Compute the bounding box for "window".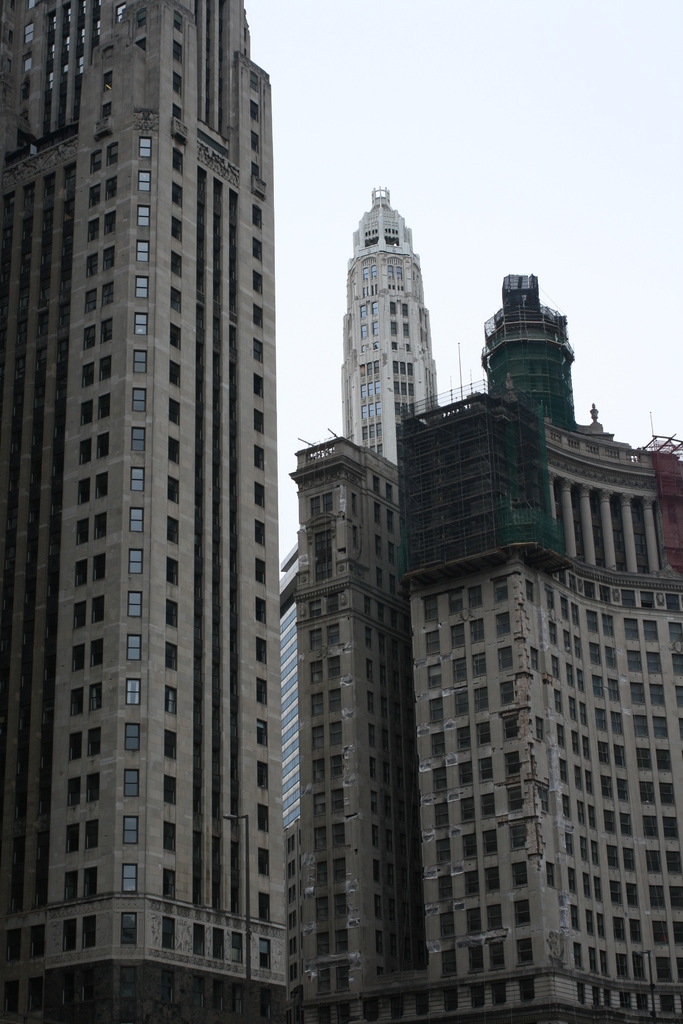
box=[334, 822, 348, 852].
